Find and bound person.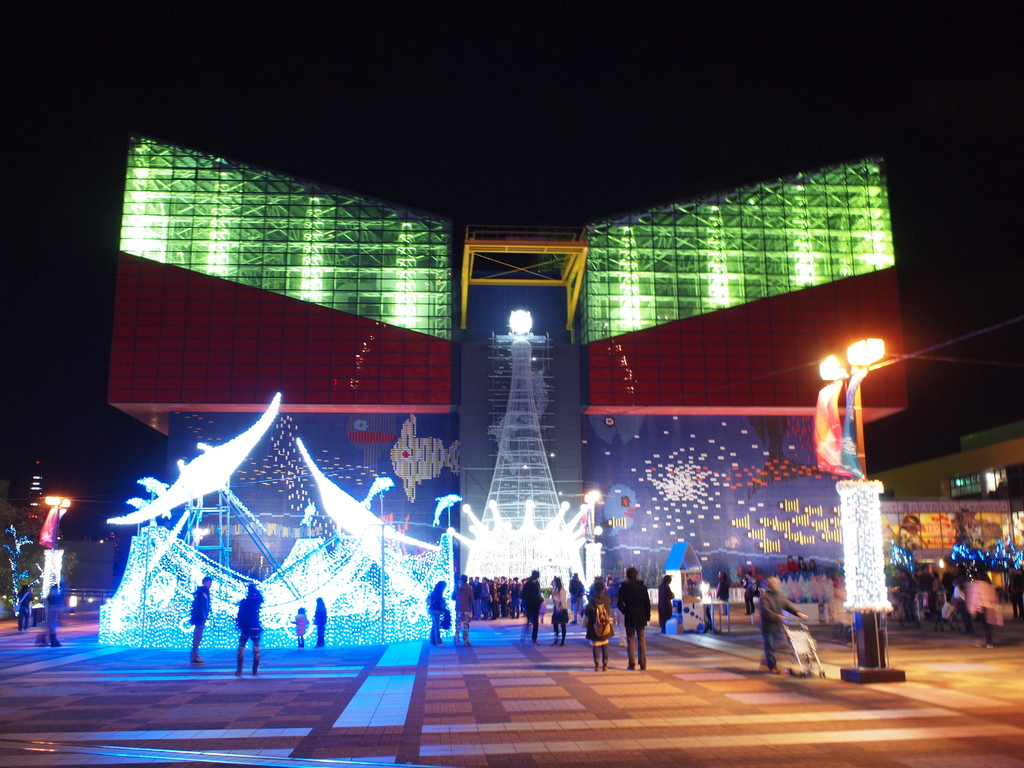
Bound: BBox(550, 579, 568, 646).
